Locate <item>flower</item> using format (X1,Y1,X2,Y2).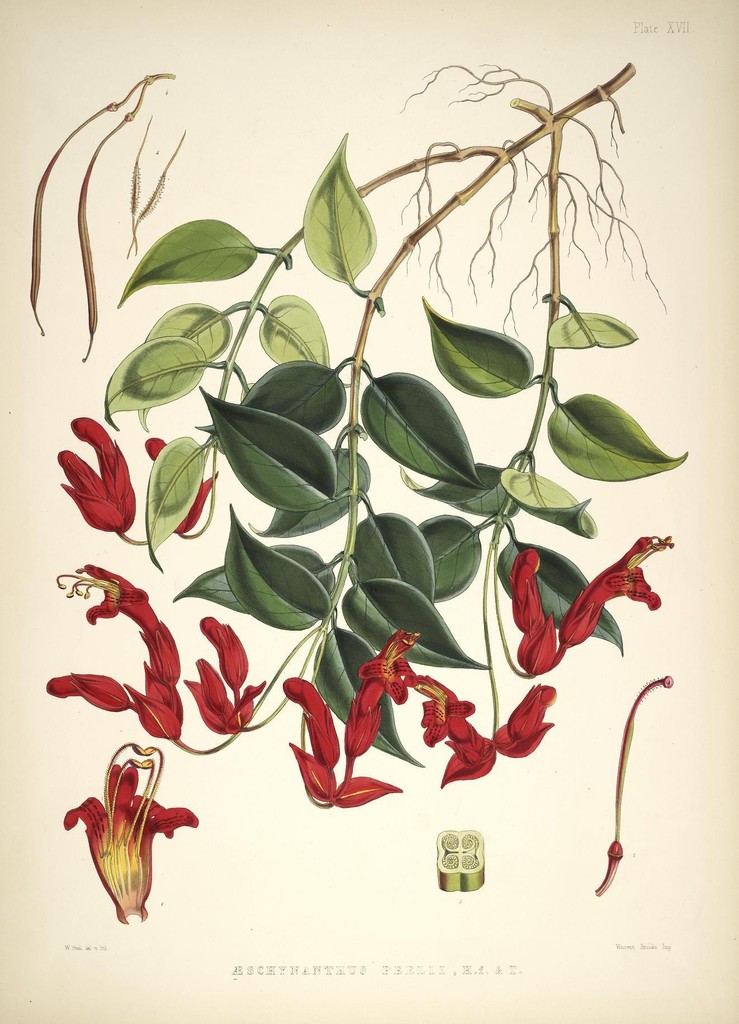
(506,520,667,697).
